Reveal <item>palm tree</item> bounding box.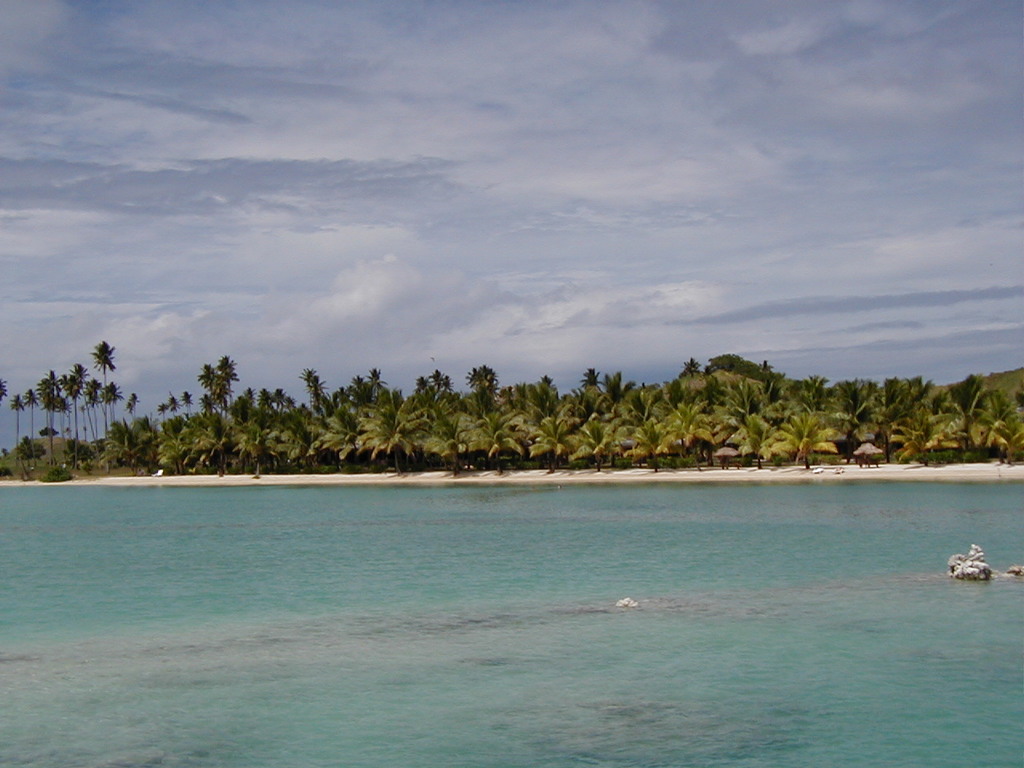
Revealed: detection(968, 390, 1012, 454).
